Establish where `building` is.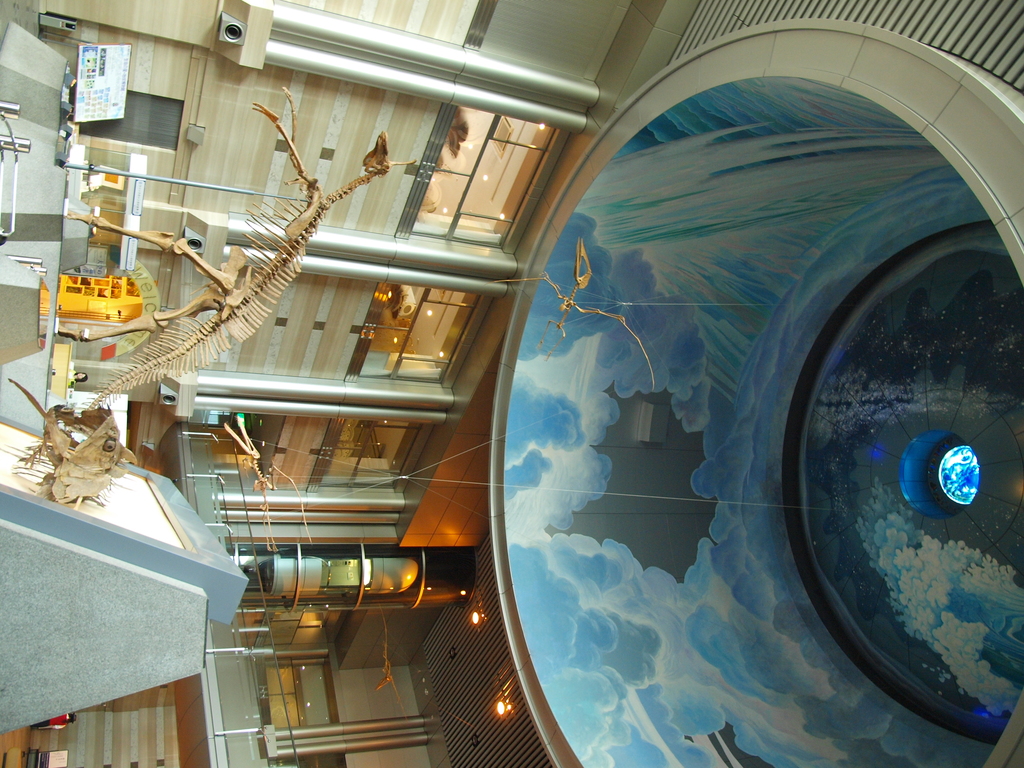
Established at crop(0, 0, 1023, 767).
